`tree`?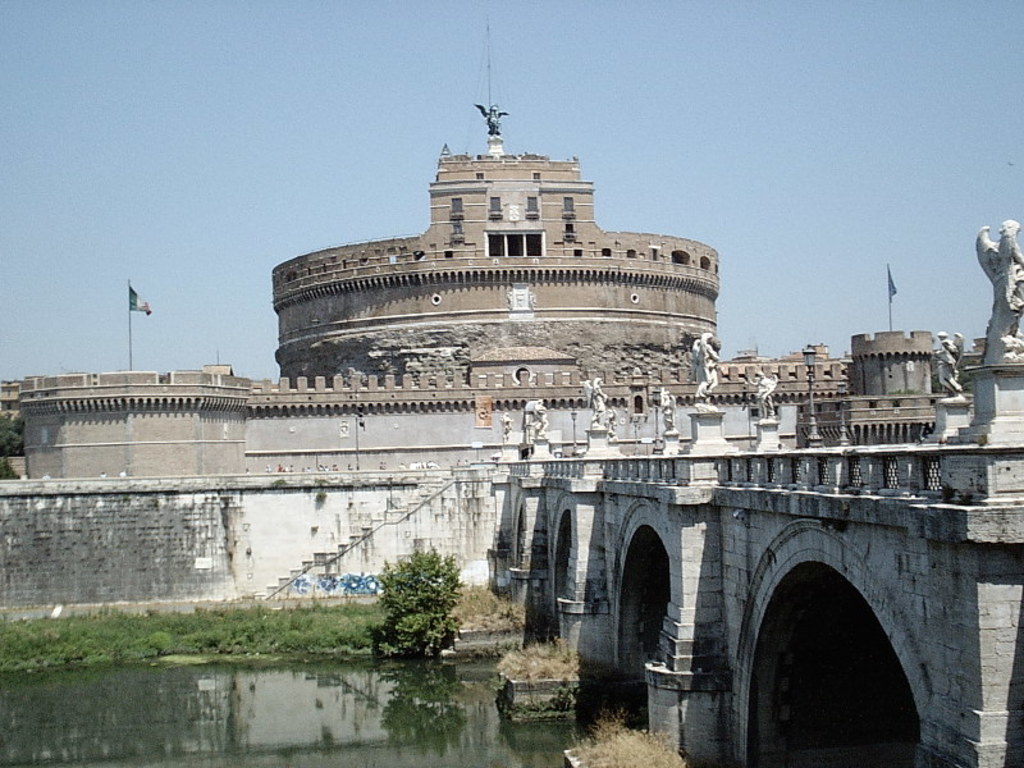
(379, 543, 465, 659)
